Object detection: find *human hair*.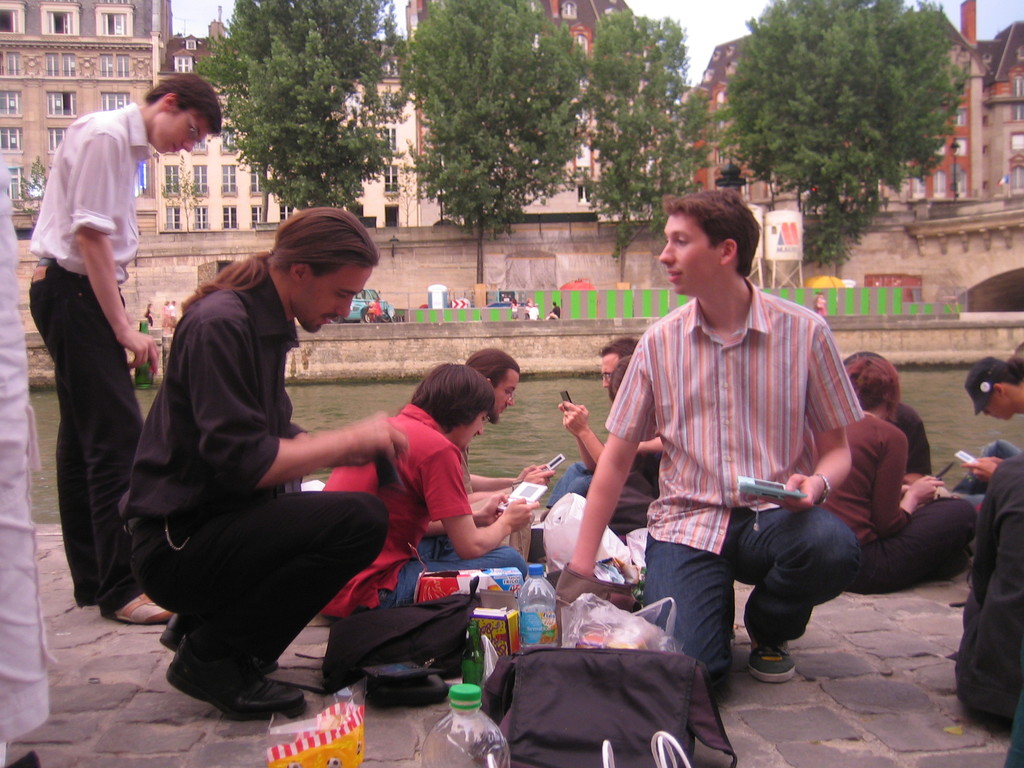
bbox=(467, 346, 521, 387).
